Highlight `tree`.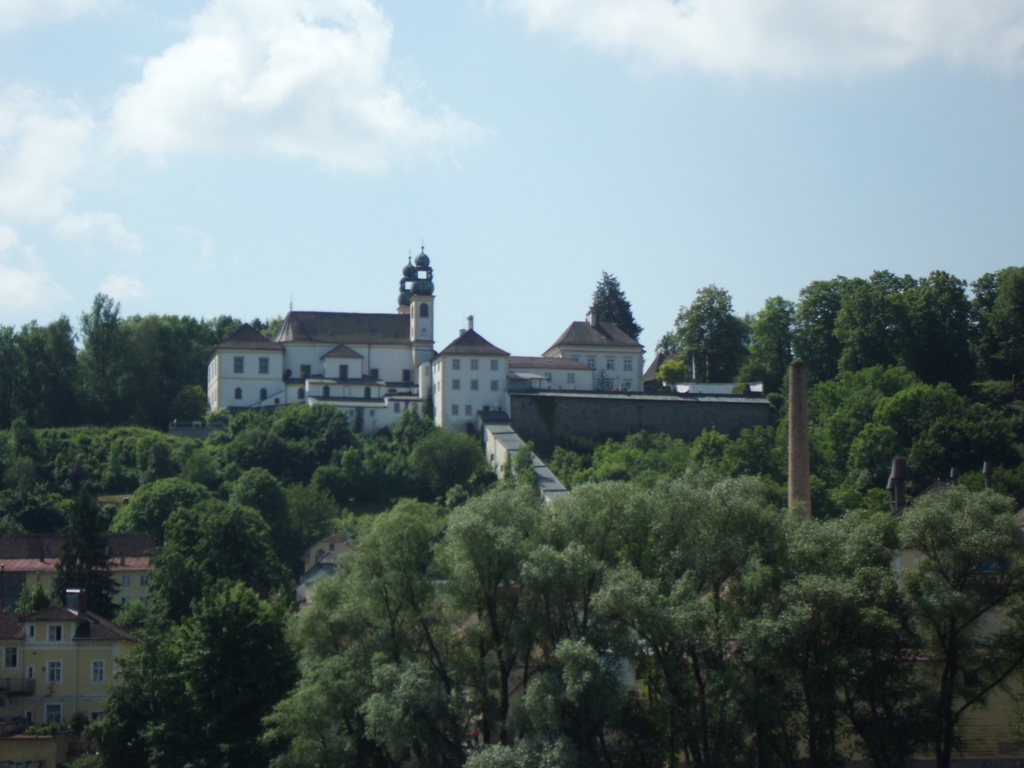
Highlighted region: [319,449,399,506].
